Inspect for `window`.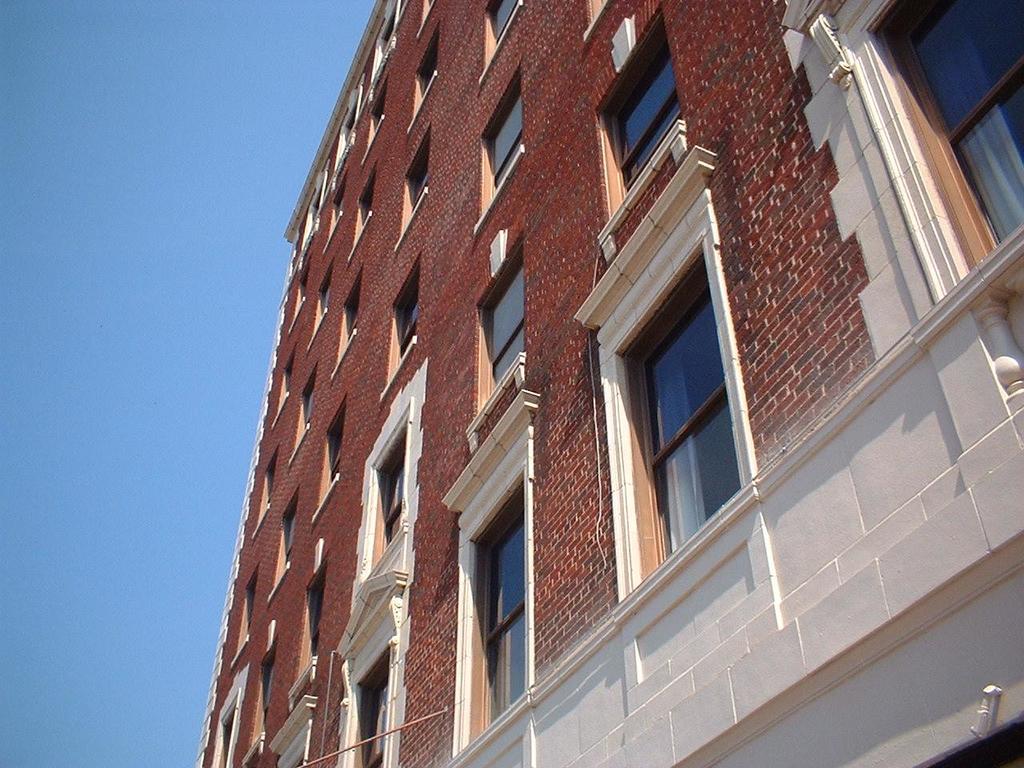
Inspection: 380, 450, 404, 548.
